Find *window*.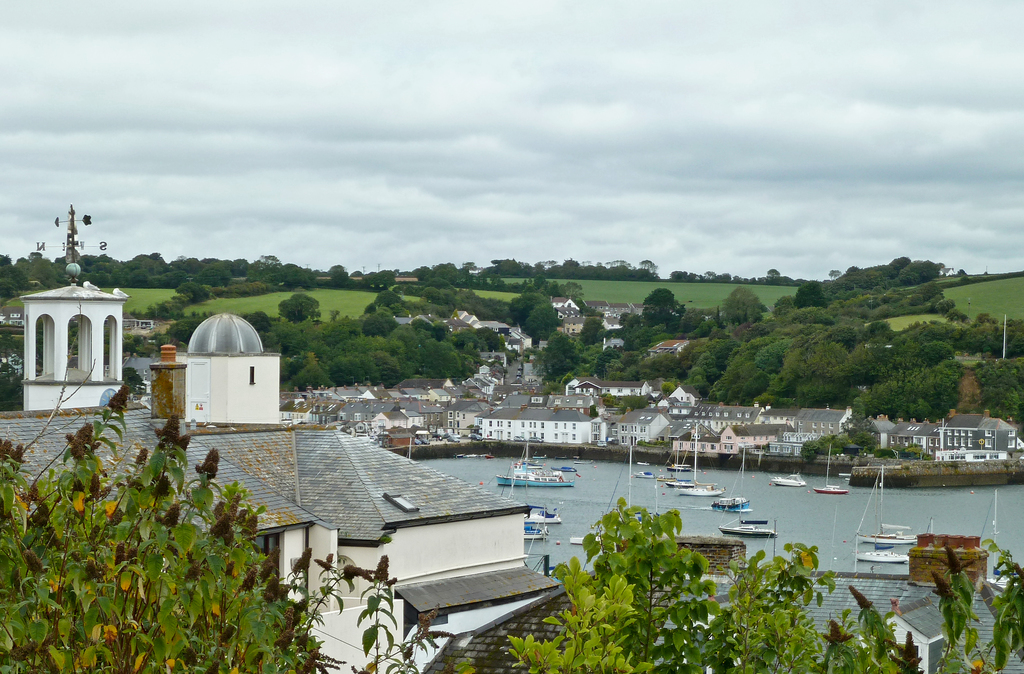
pyautogui.locateOnScreen(419, 415, 421, 422).
